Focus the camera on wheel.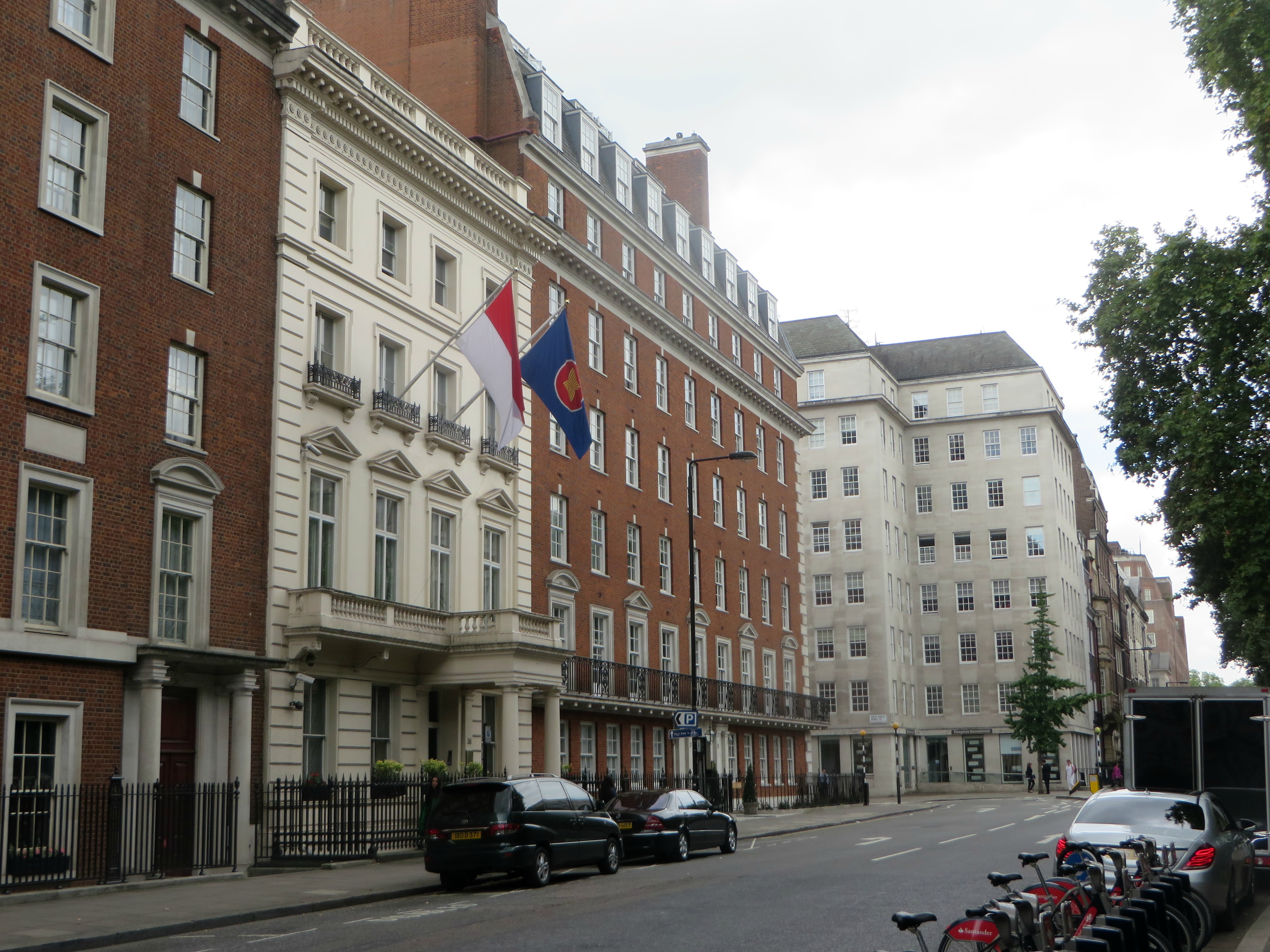
Focus region: [214, 265, 218, 273].
